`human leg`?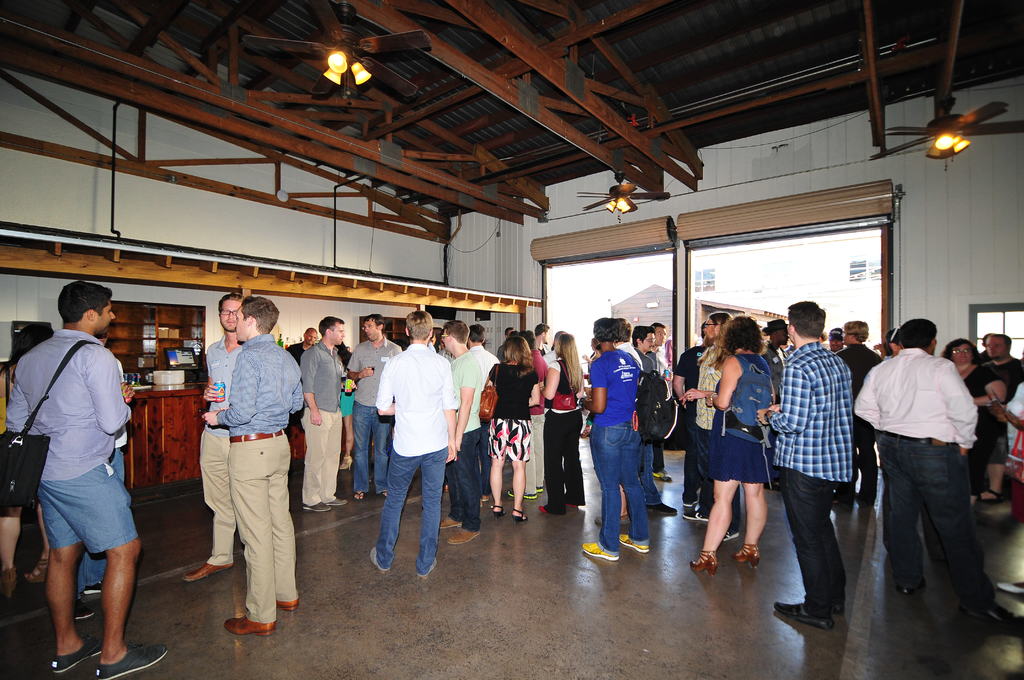
left=419, top=450, right=449, bottom=569
